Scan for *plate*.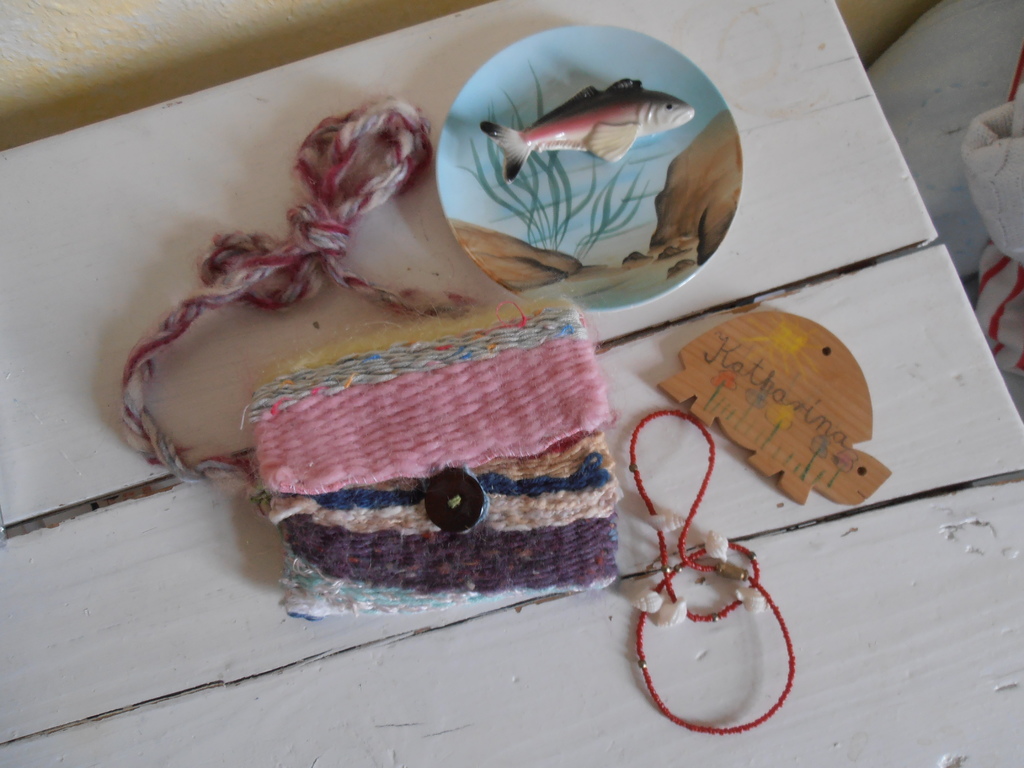
Scan result: box(431, 22, 744, 308).
